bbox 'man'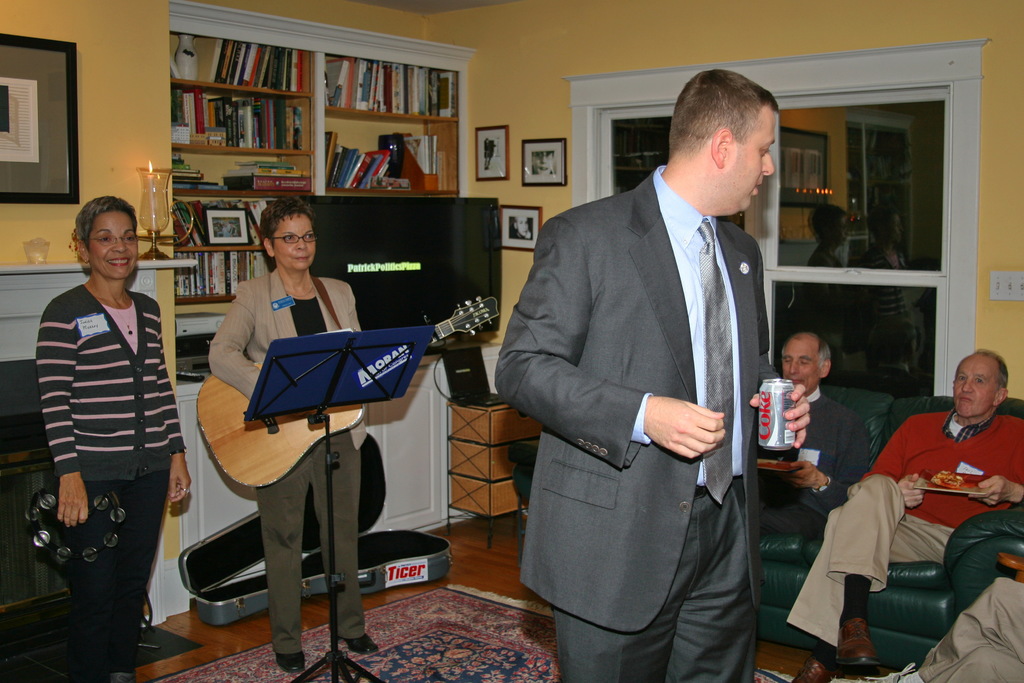
bbox(866, 576, 1023, 682)
